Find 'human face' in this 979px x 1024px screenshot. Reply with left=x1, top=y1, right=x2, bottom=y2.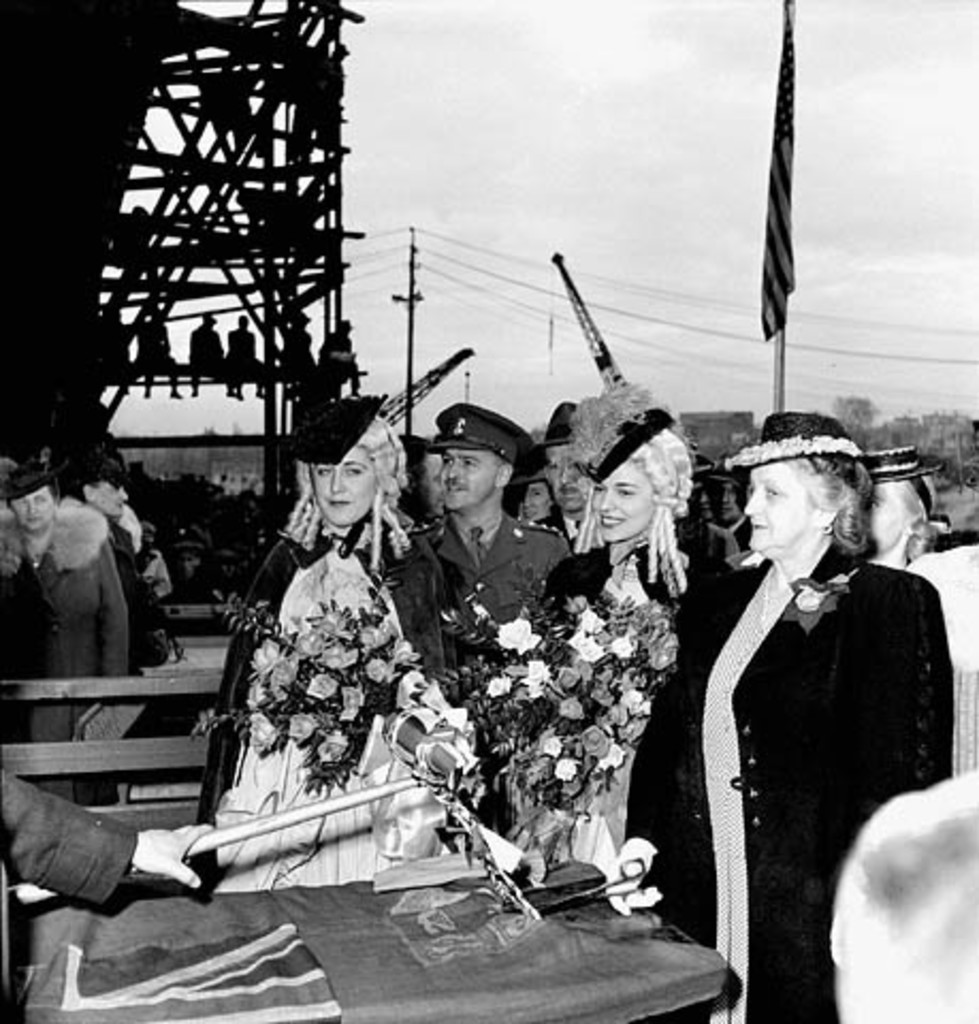
left=87, top=480, right=132, bottom=512.
